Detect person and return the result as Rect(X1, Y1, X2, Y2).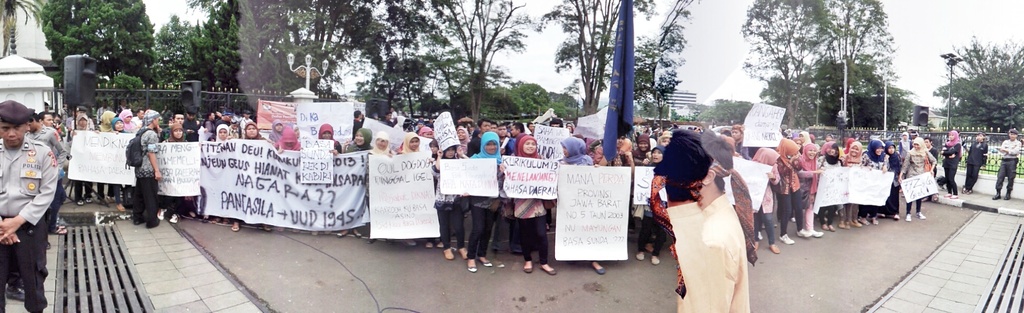
Rect(630, 132, 659, 236).
